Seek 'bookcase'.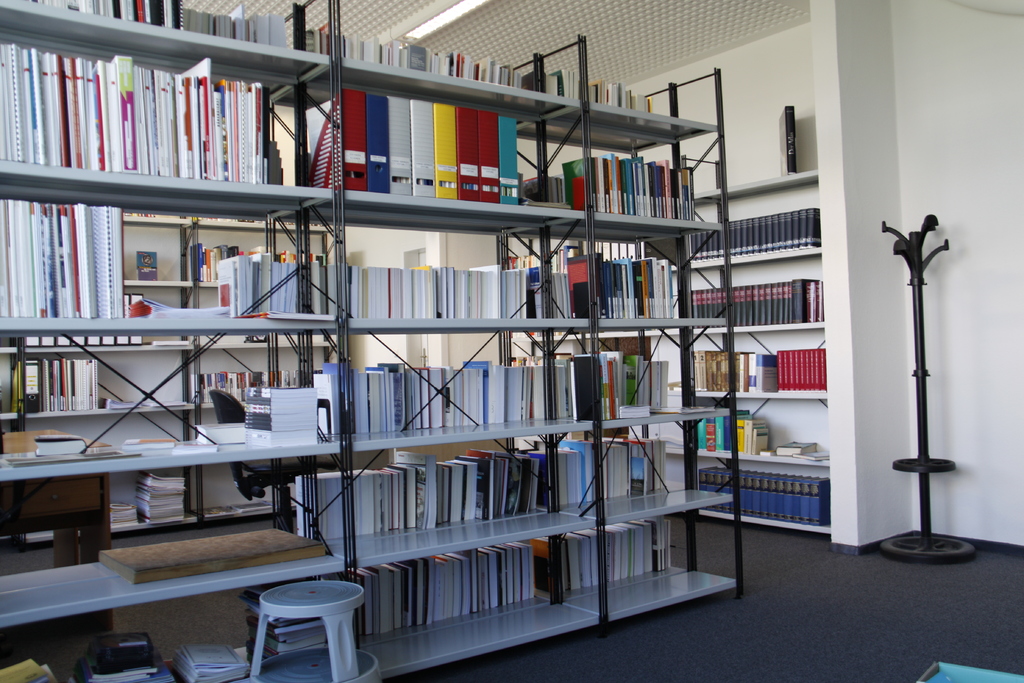
(x1=0, y1=211, x2=342, y2=561).
